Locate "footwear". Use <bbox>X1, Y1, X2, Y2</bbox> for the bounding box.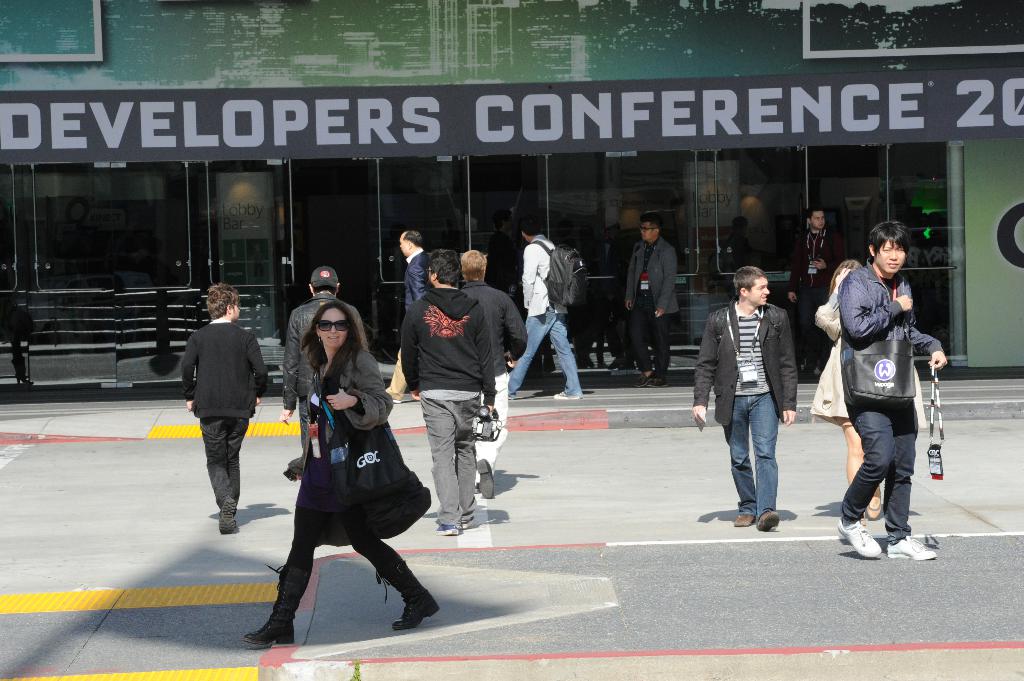
<bbox>732, 512, 754, 525</bbox>.
